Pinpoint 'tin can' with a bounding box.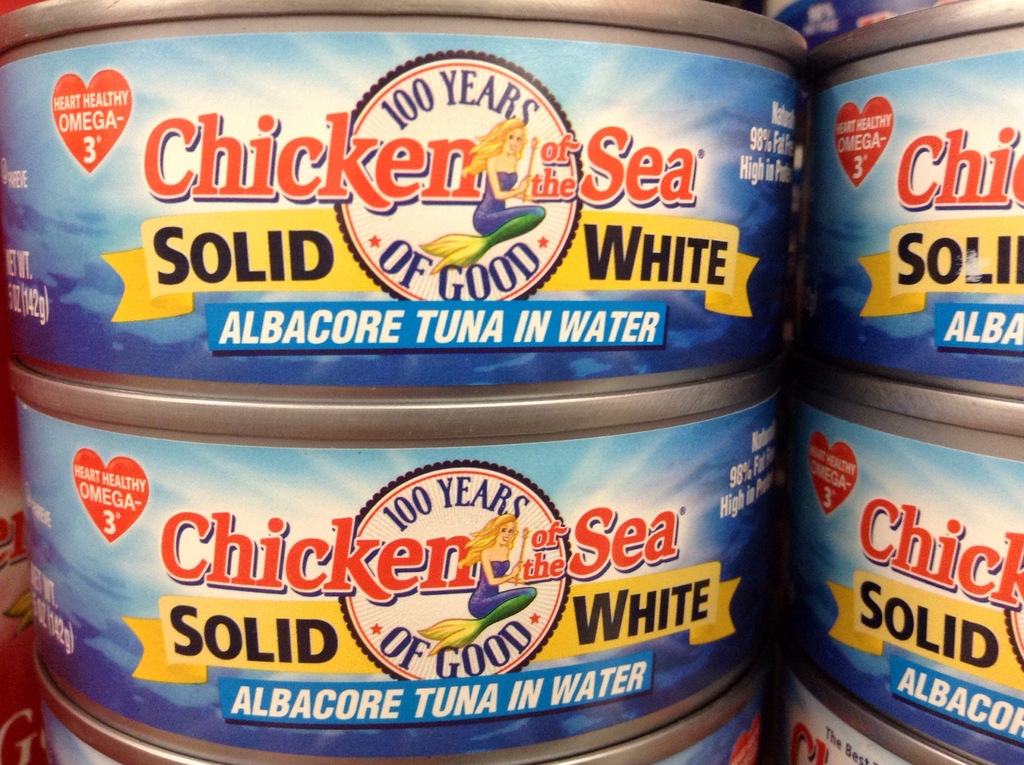
BBox(12, 356, 792, 764).
